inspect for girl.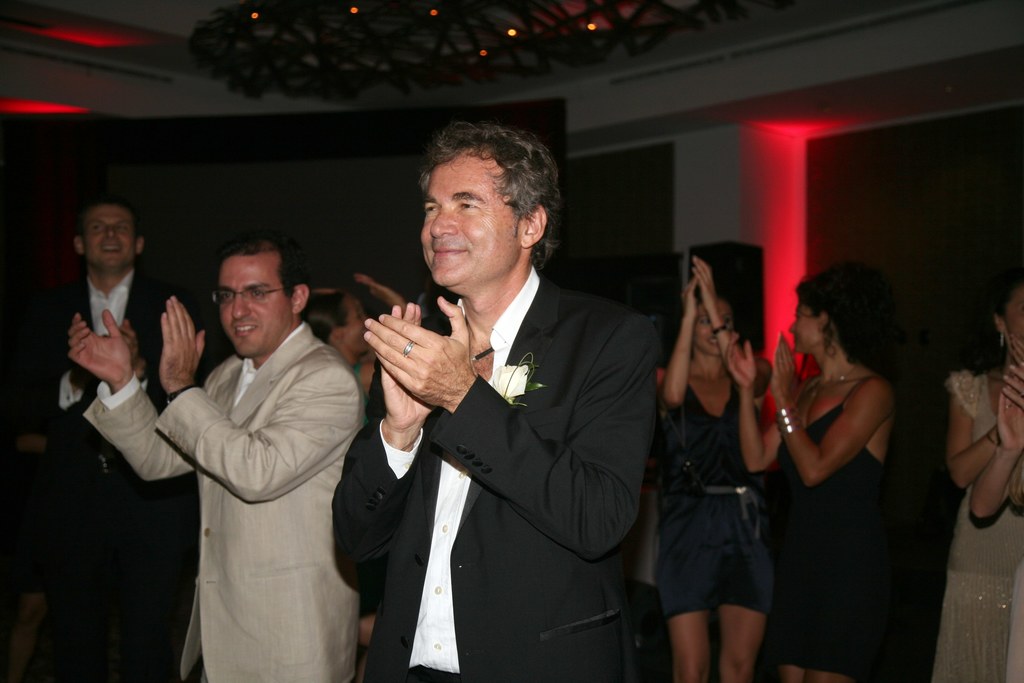
Inspection: (left=658, top=254, right=777, bottom=682).
